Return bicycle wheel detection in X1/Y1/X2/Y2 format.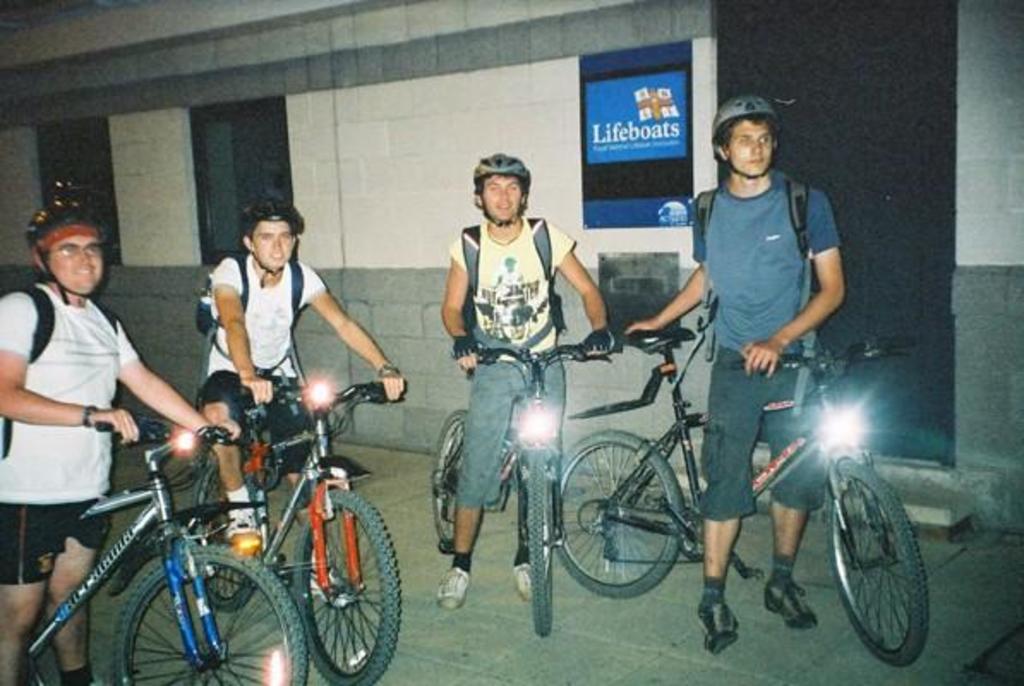
432/406/485/552.
